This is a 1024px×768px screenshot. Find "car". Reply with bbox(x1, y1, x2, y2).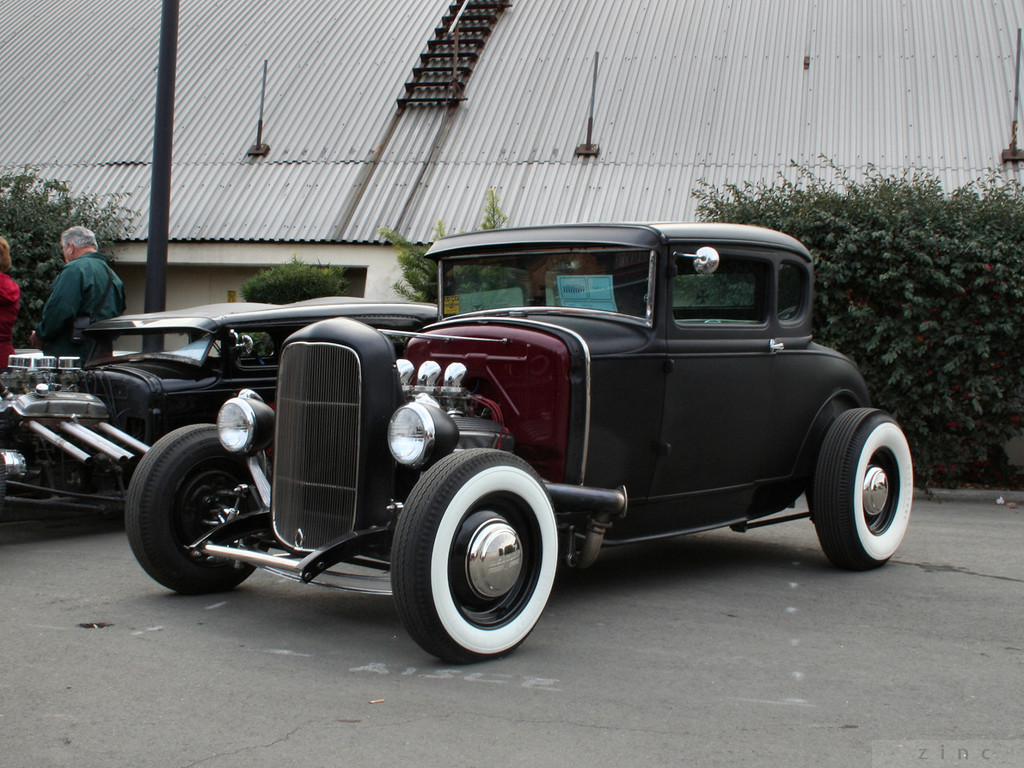
bbox(118, 209, 918, 669).
